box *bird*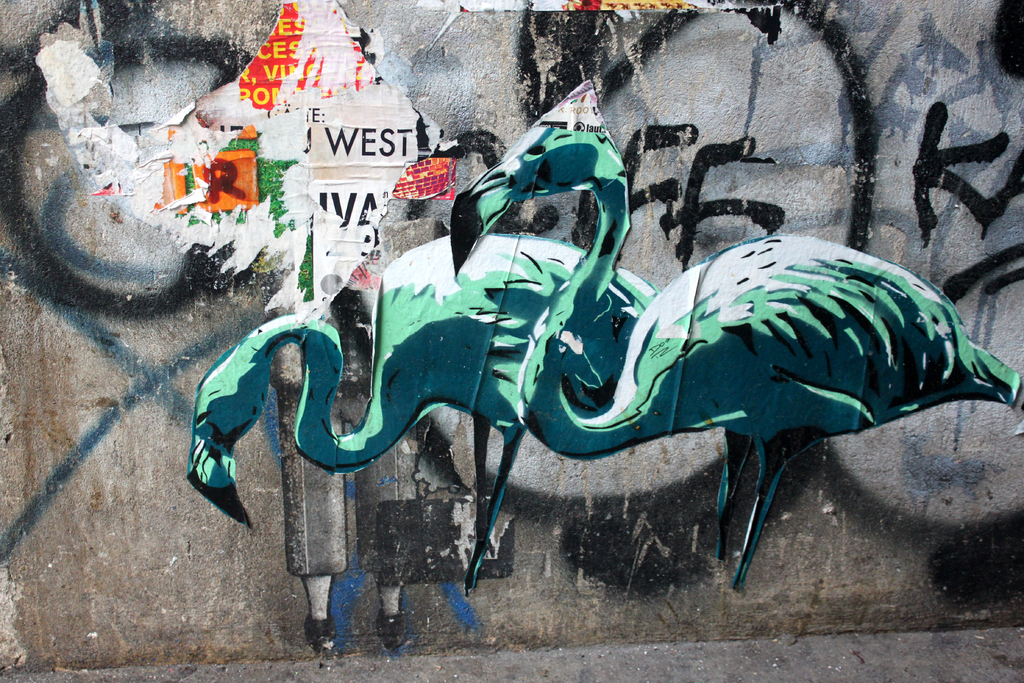
x1=446 y1=78 x2=1018 y2=589
